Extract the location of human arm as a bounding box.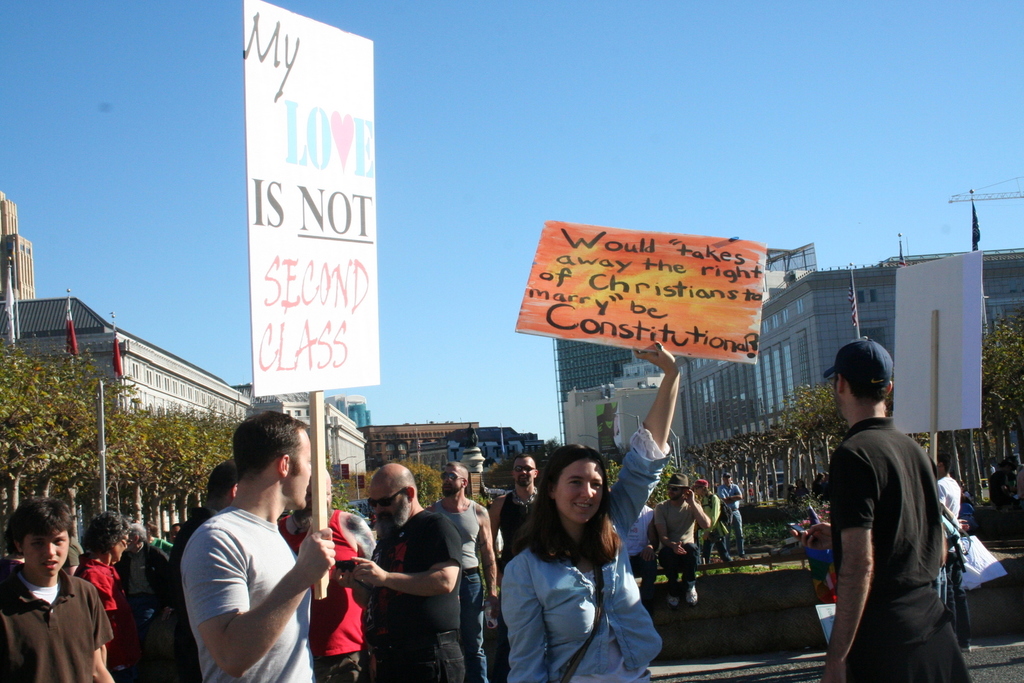
detection(479, 505, 501, 602).
